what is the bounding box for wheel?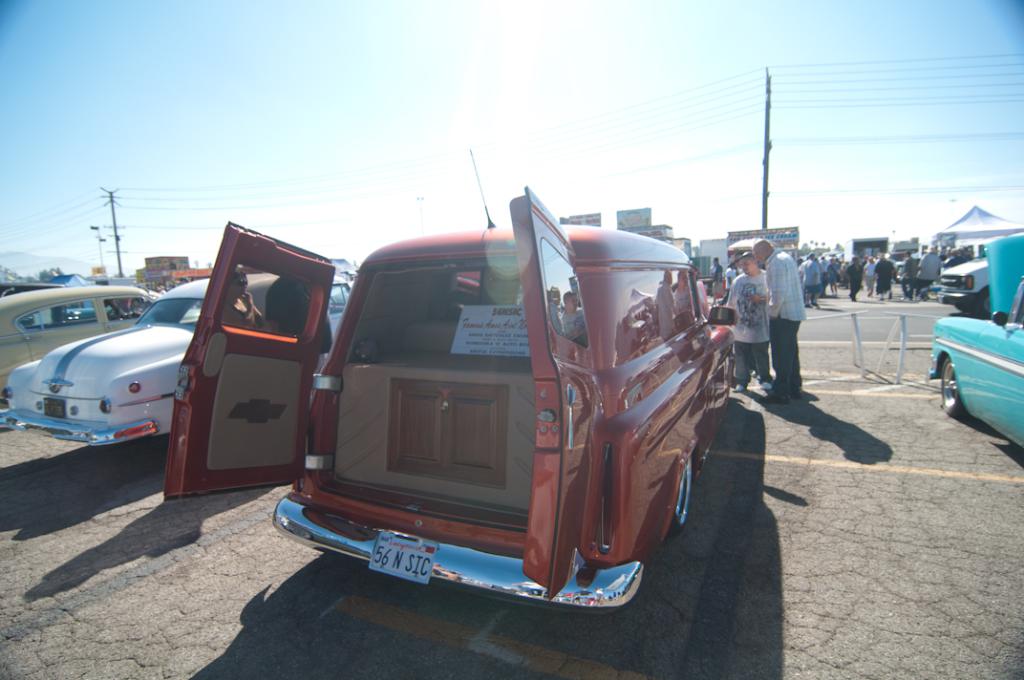
bbox(669, 457, 693, 536).
